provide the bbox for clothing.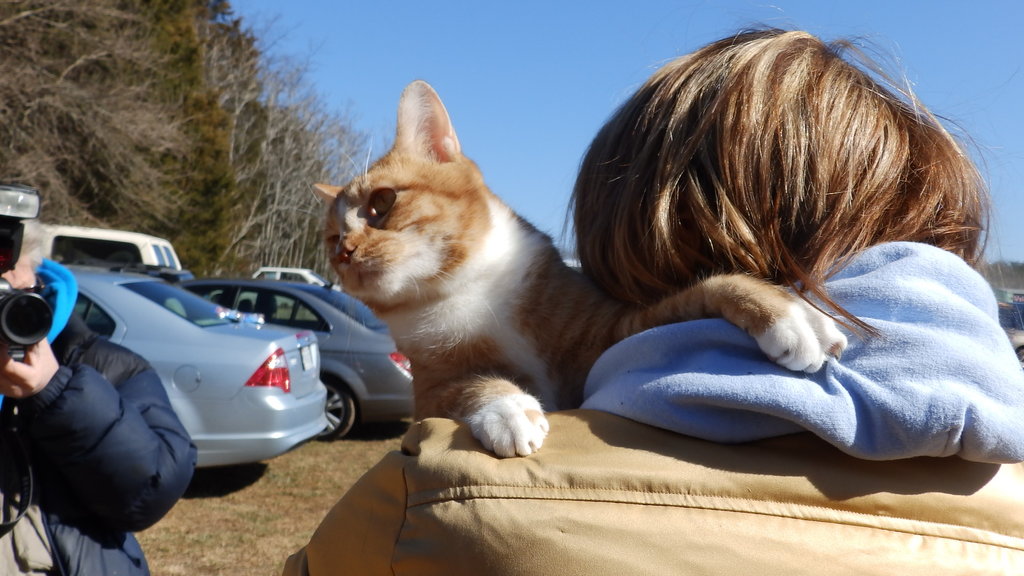
(278, 231, 1023, 575).
